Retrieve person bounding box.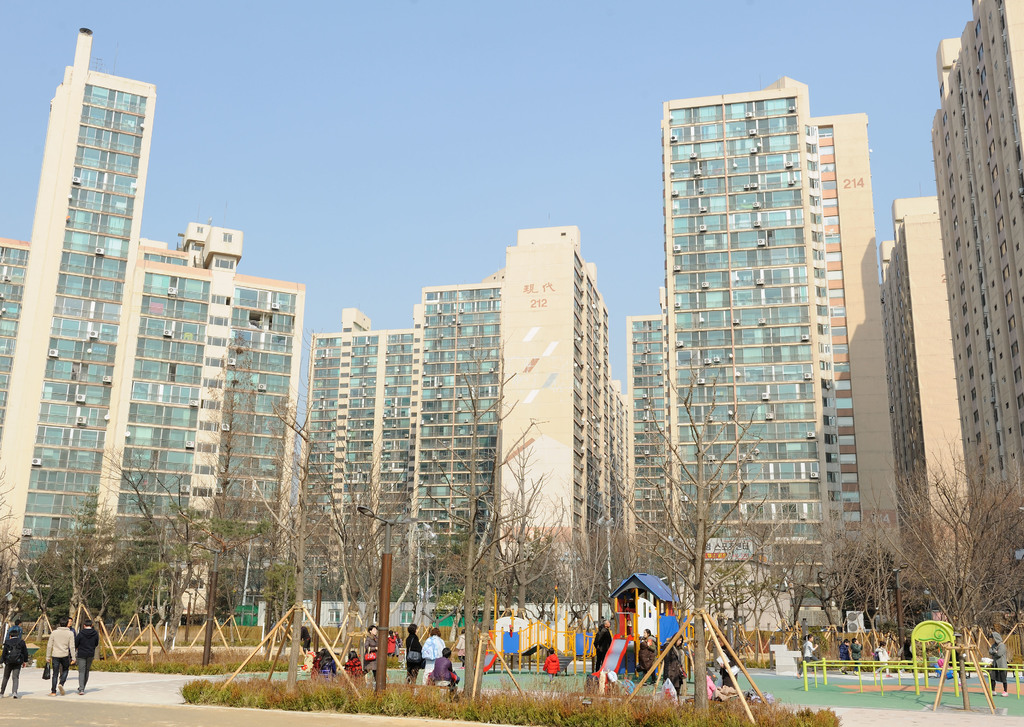
Bounding box: 342:649:362:683.
